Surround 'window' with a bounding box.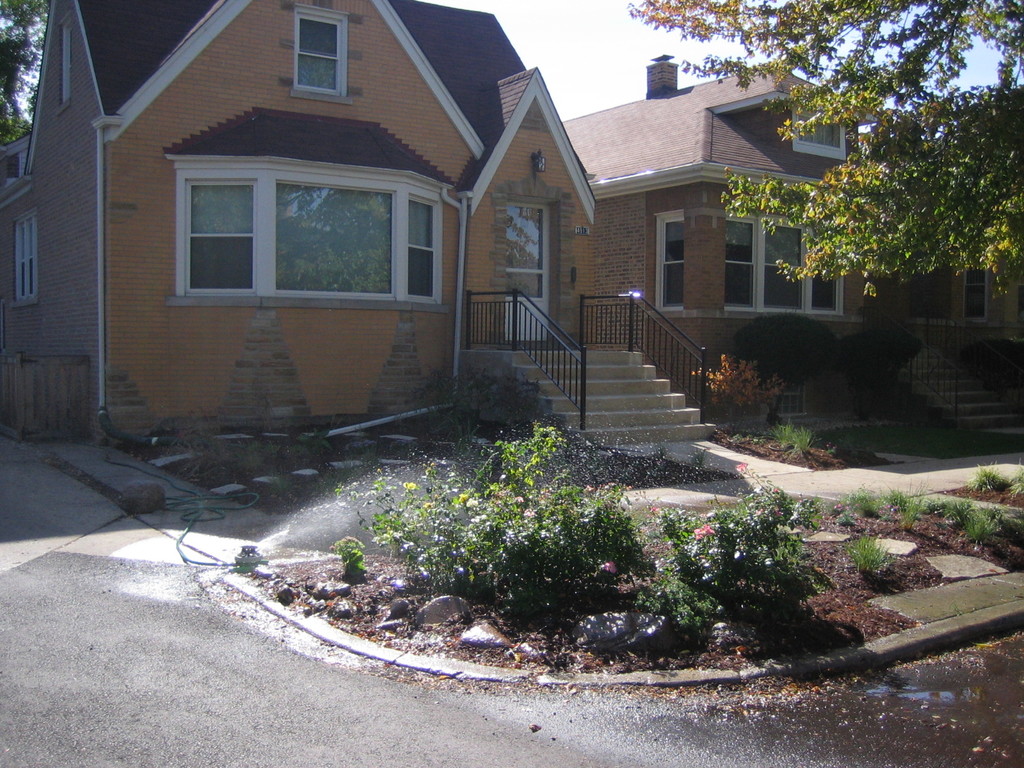
crop(408, 202, 433, 248).
